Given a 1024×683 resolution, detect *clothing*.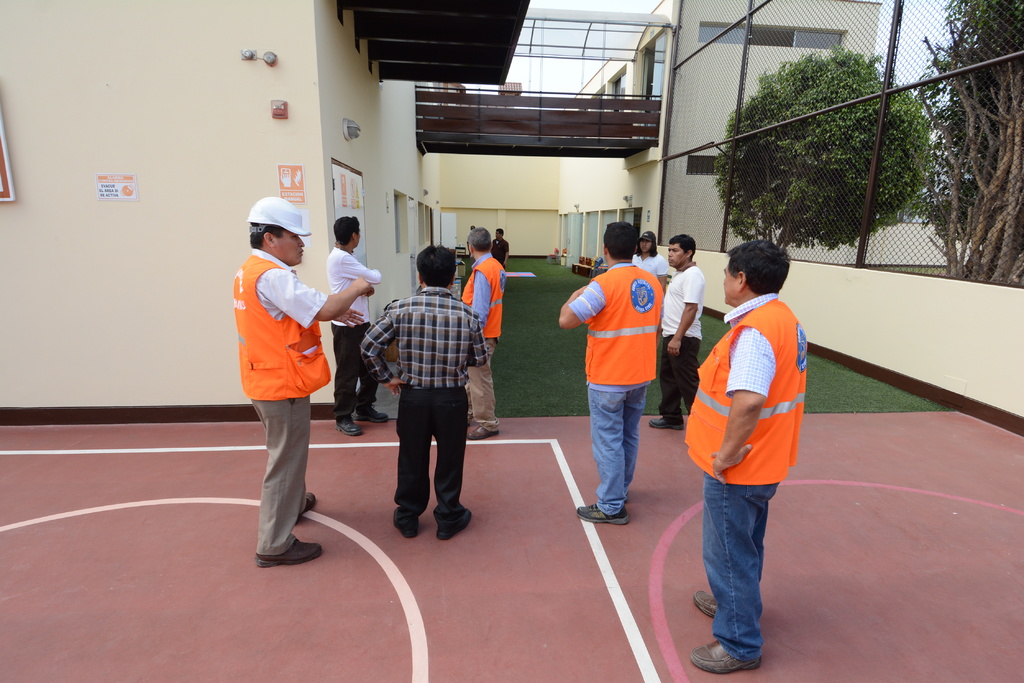
657/256/708/422.
